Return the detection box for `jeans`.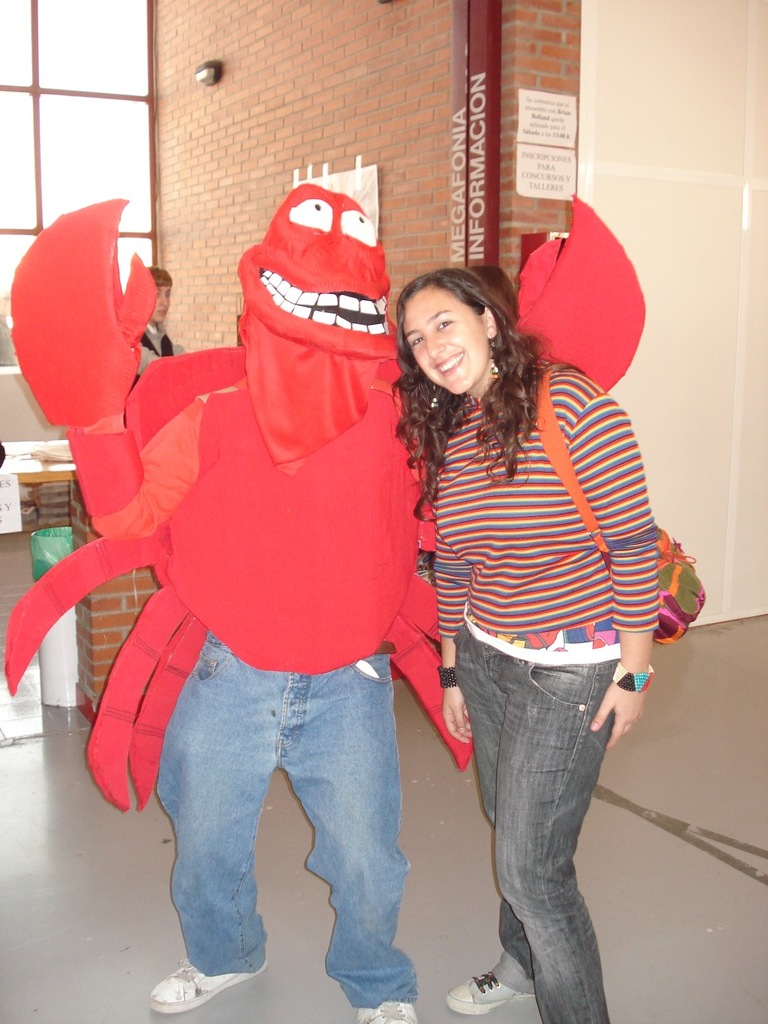
box(140, 653, 423, 1022).
